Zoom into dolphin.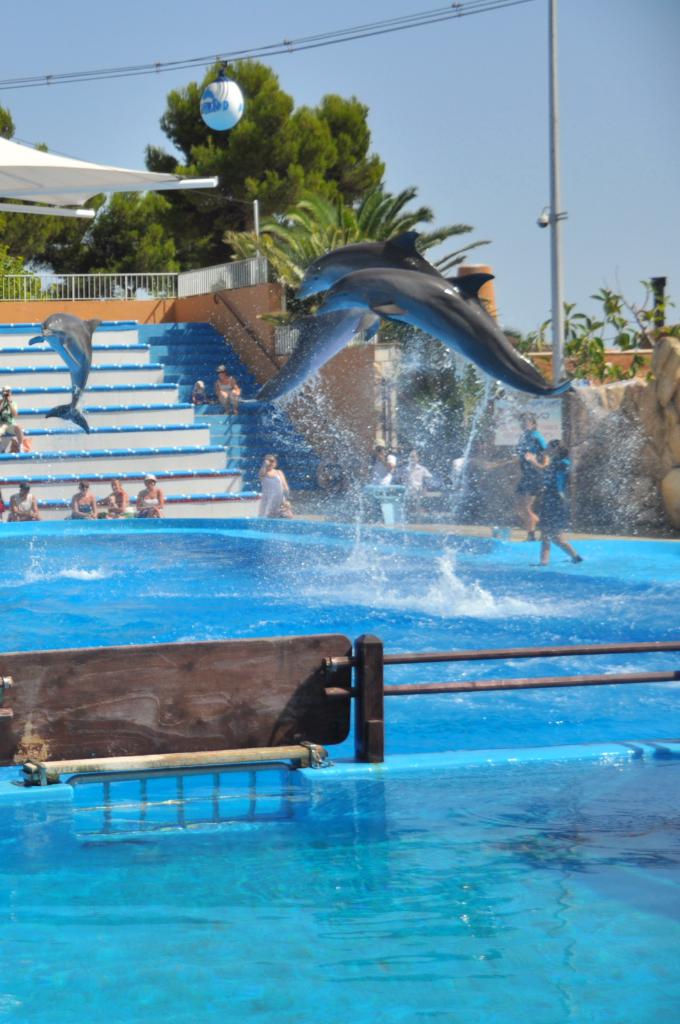
Zoom target: Rect(233, 309, 366, 421).
